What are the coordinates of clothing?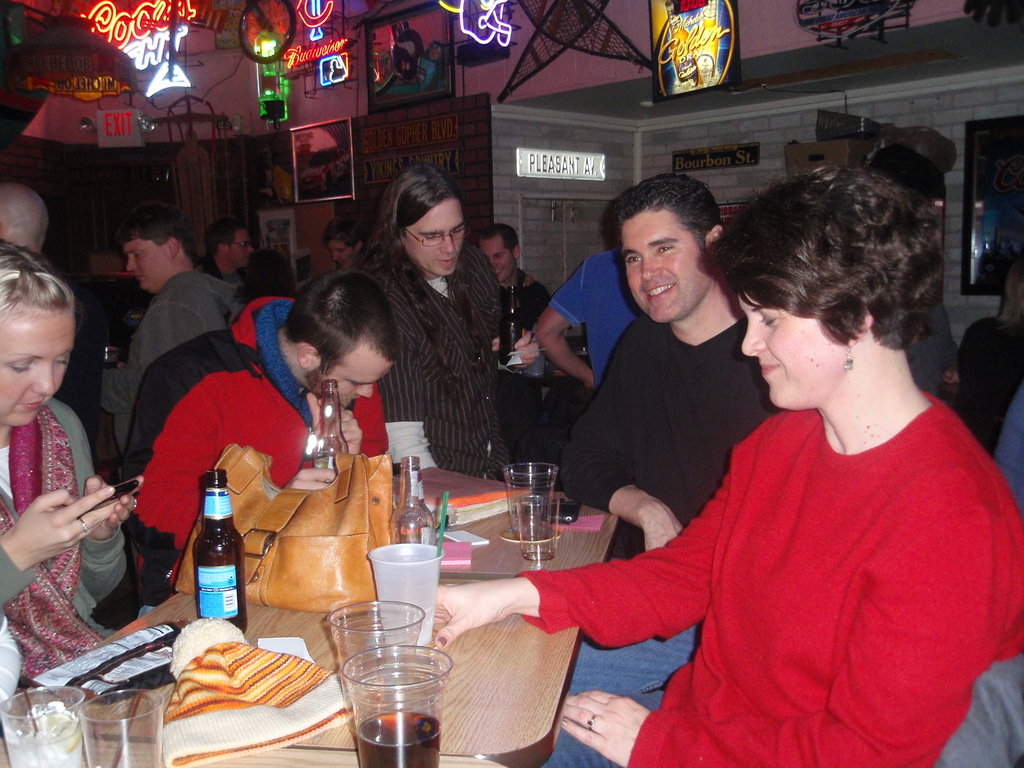
region(868, 281, 959, 383).
